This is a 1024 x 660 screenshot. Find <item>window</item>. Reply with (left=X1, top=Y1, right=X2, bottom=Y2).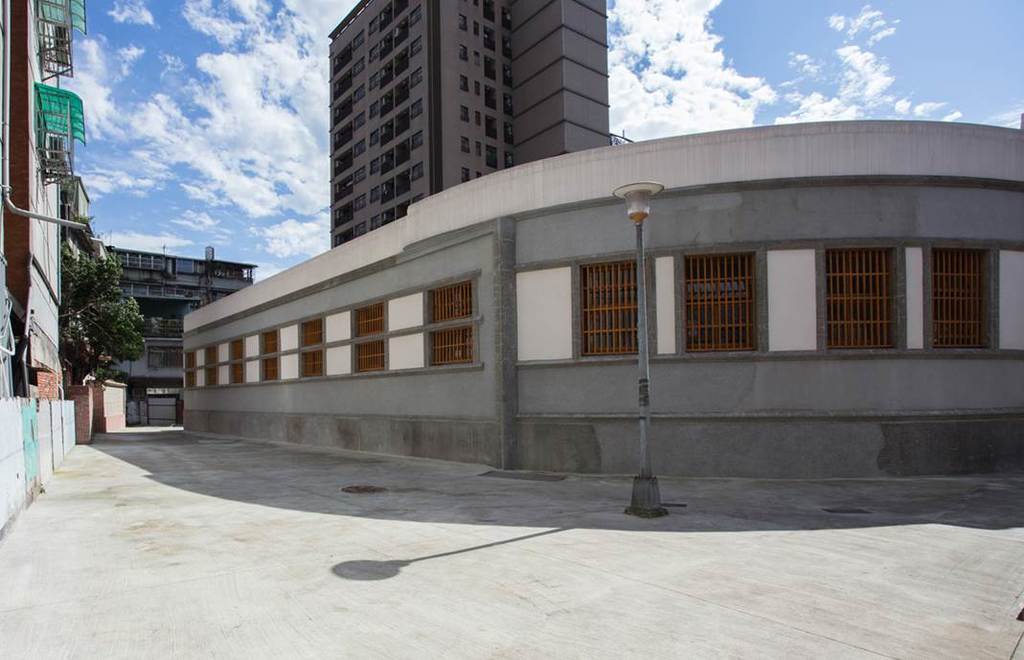
(left=460, top=168, right=469, bottom=182).
